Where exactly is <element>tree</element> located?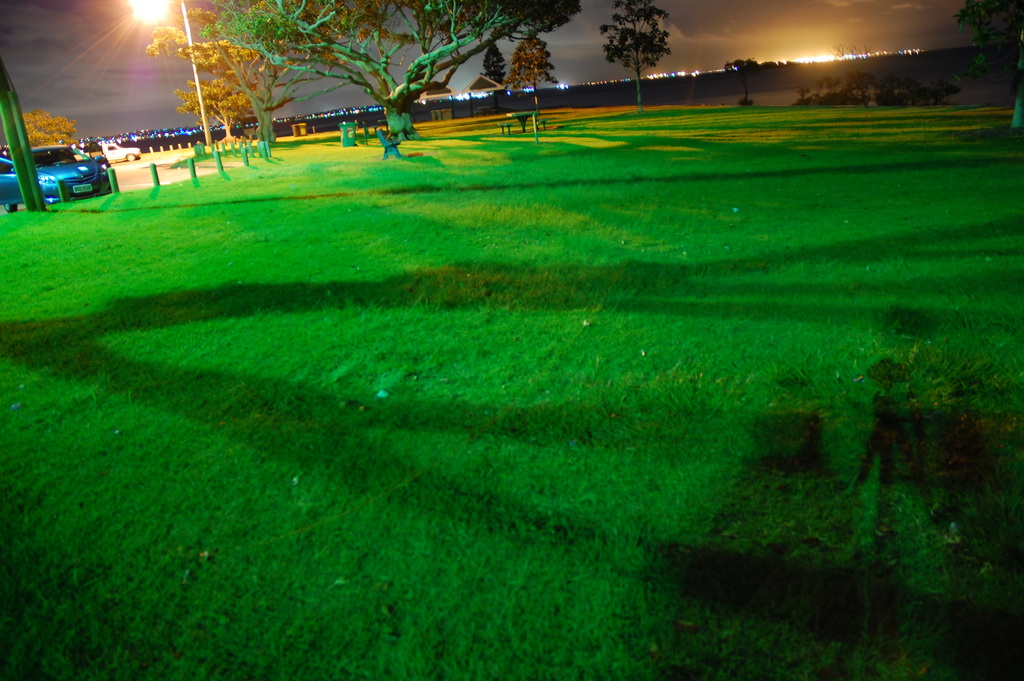
Its bounding box is {"left": 508, "top": 35, "right": 560, "bottom": 120}.
